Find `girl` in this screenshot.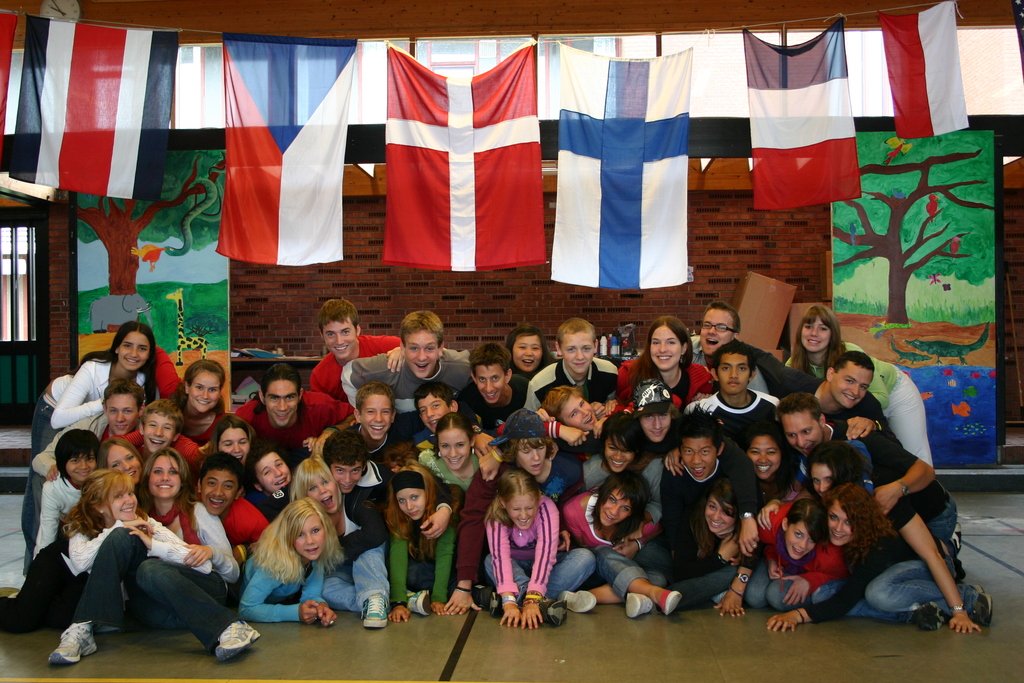
The bounding box for `girl` is [22, 431, 100, 566].
